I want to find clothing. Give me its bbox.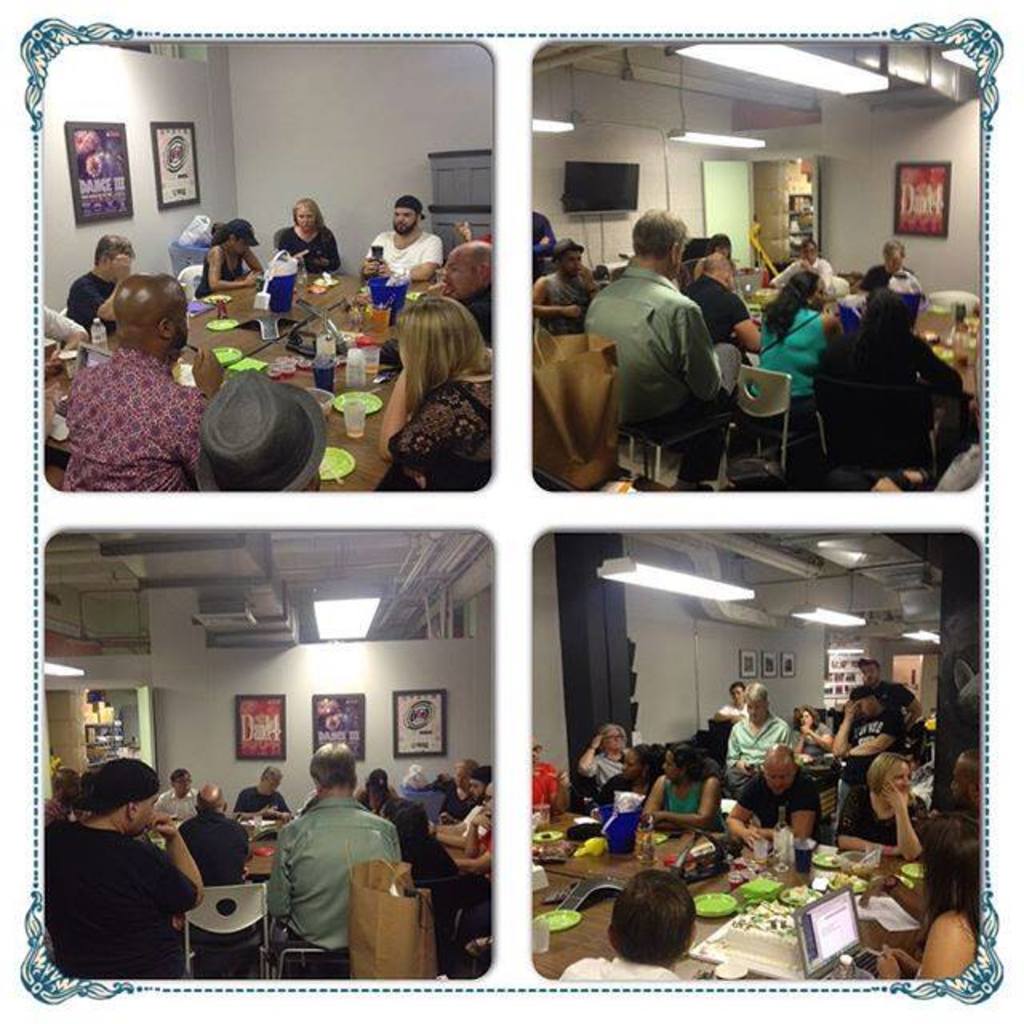
(x1=840, y1=710, x2=902, y2=765).
